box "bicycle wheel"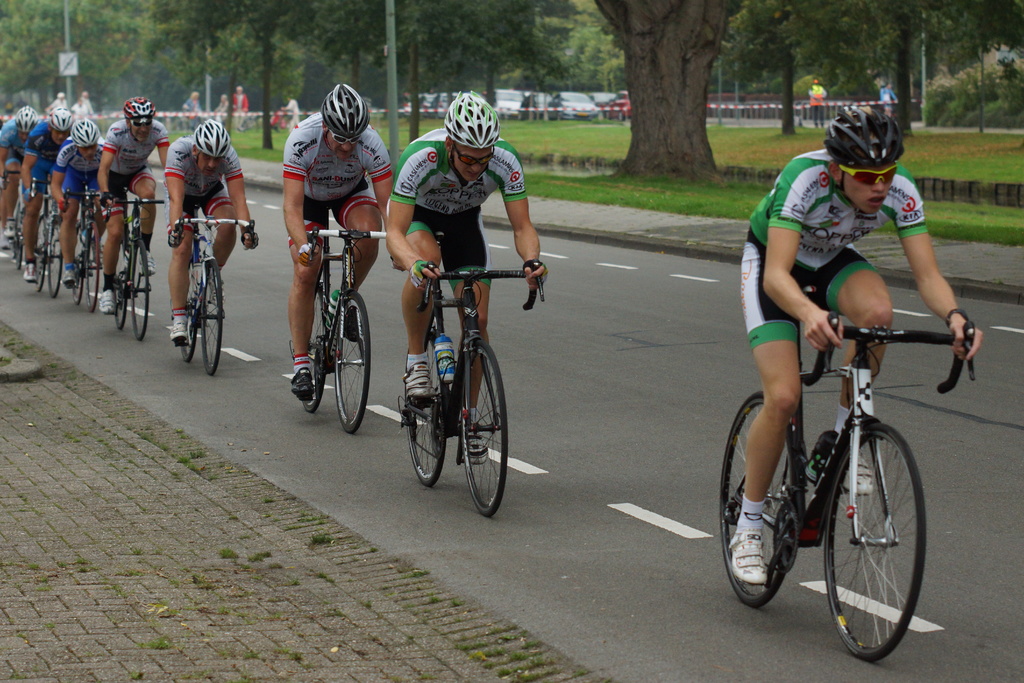
bbox=[401, 325, 448, 490]
